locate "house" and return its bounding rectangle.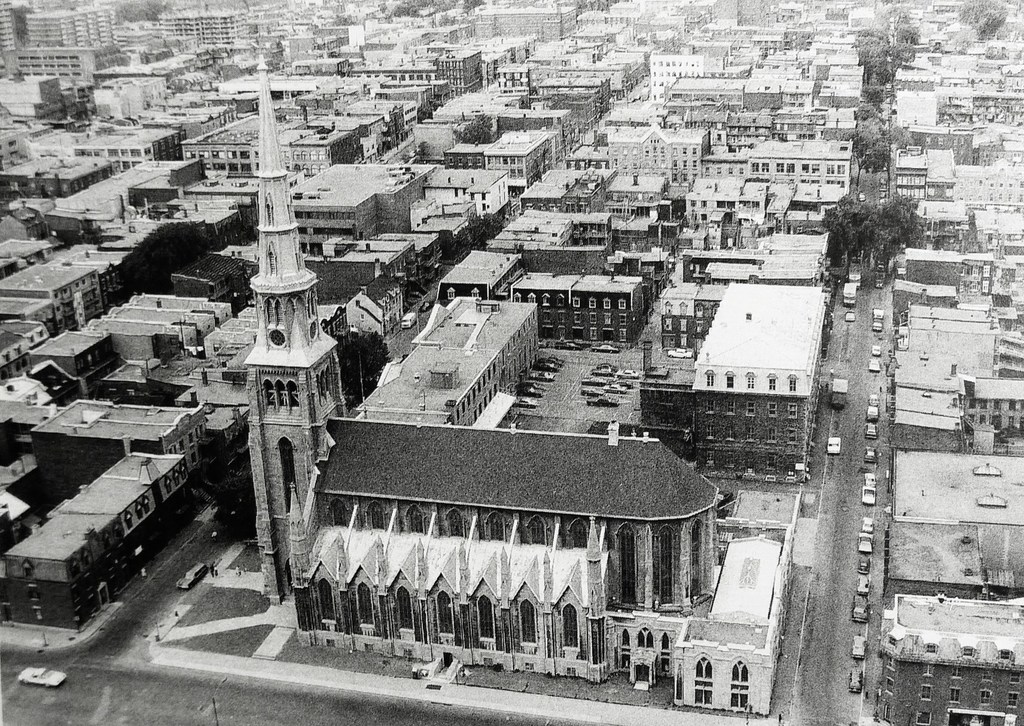
bbox(306, 234, 432, 314).
